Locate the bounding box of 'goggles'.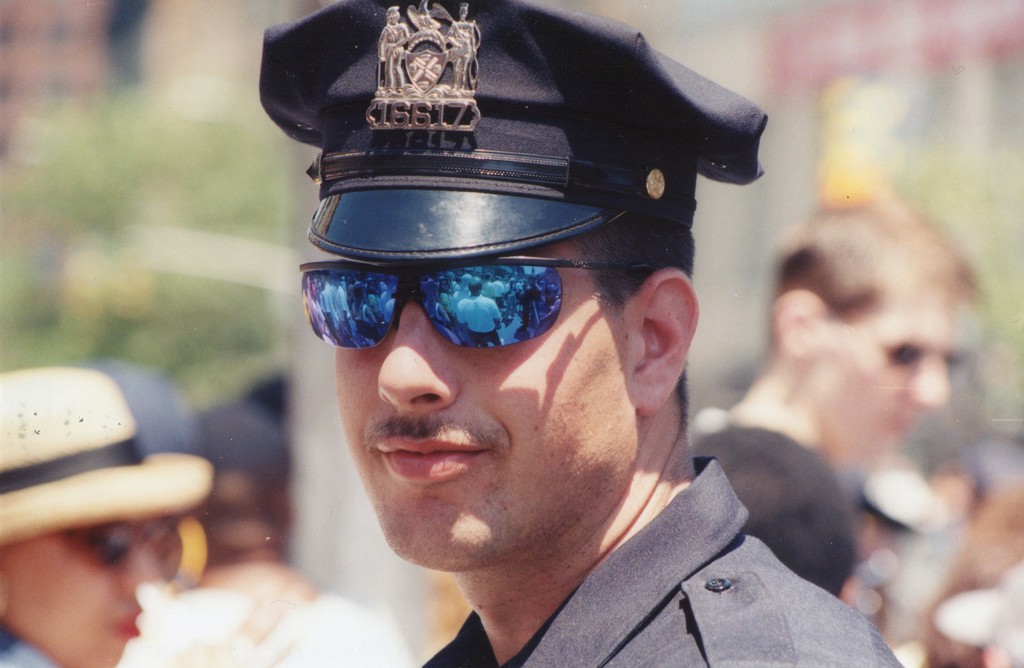
Bounding box: l=308, t=238, r=620, b=370.
